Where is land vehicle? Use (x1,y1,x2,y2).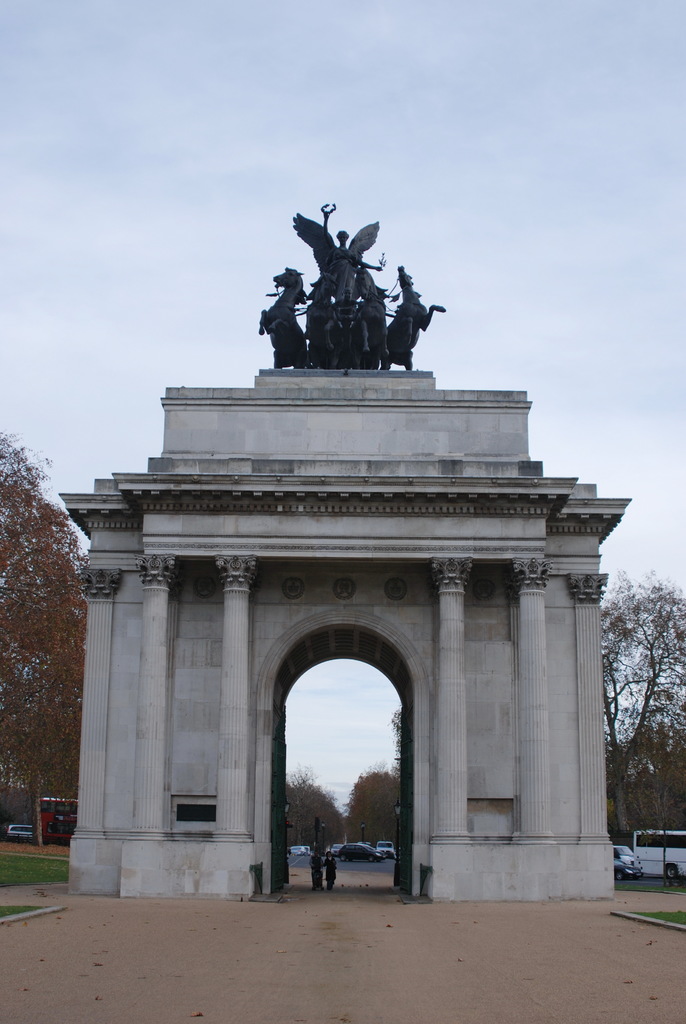
(329,834,388,865).
